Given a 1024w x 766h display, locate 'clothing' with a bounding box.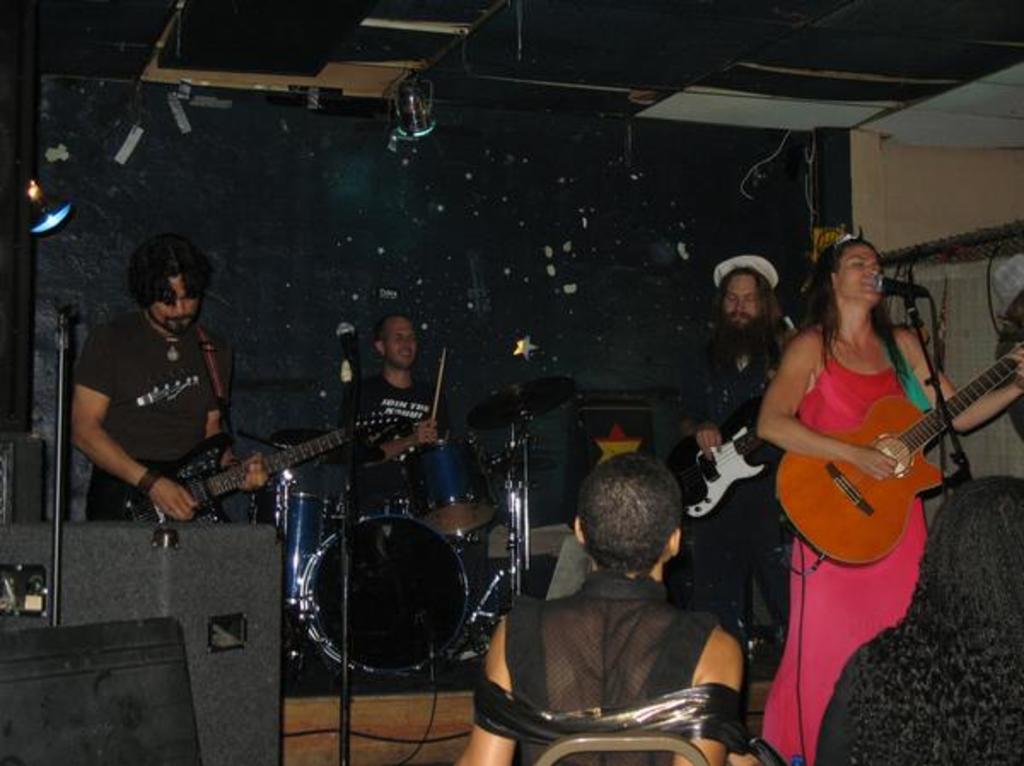
Located: locate(350, 367, 461, 503).
